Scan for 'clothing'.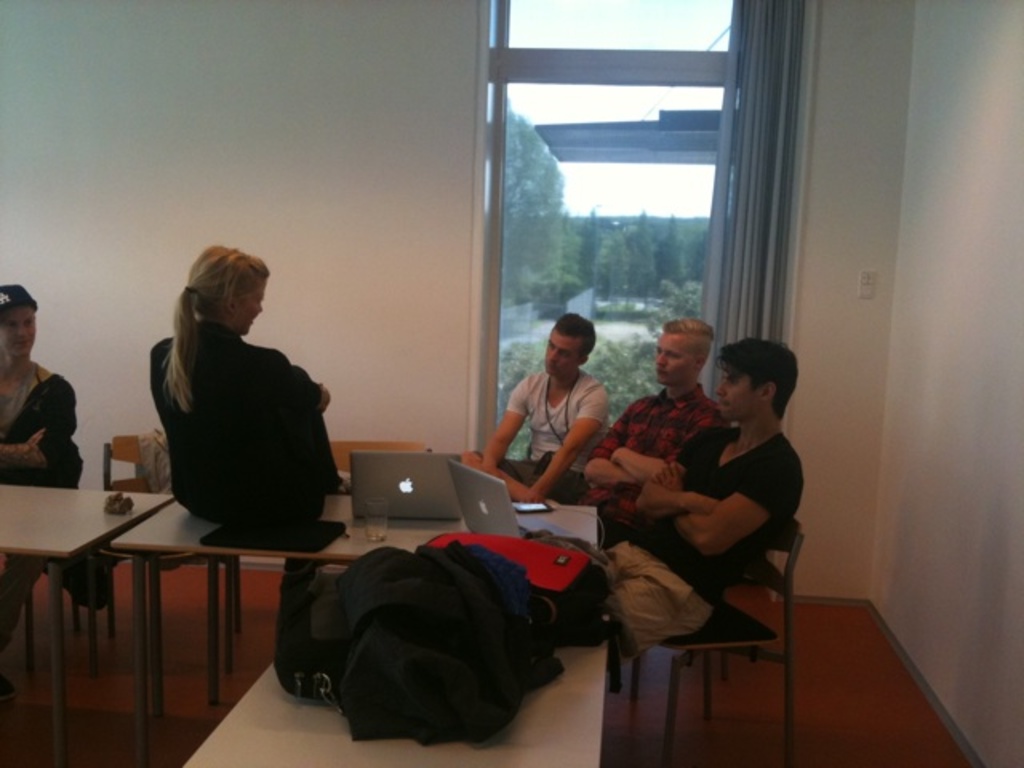
Scan result: region(587, 386, 710, 536).
